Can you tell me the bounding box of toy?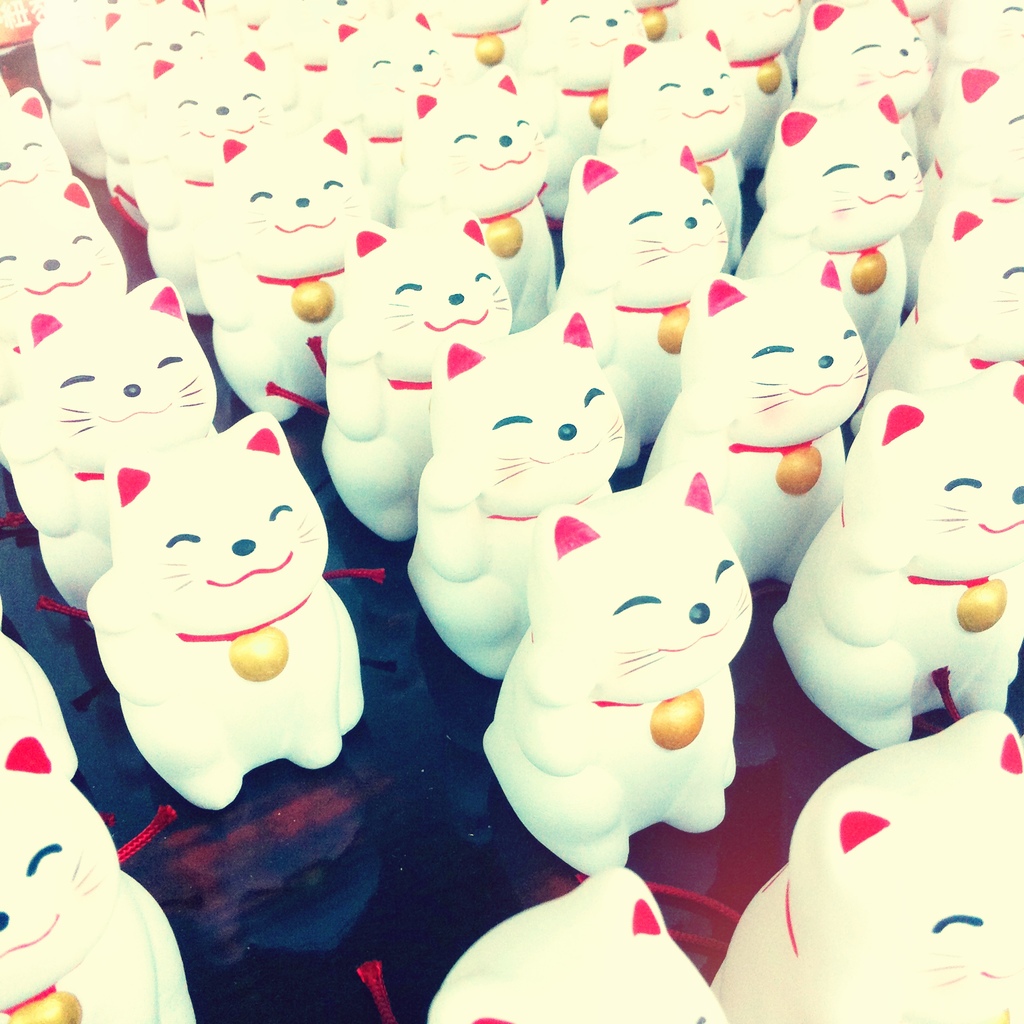
box(88, 0, 205, 218).
